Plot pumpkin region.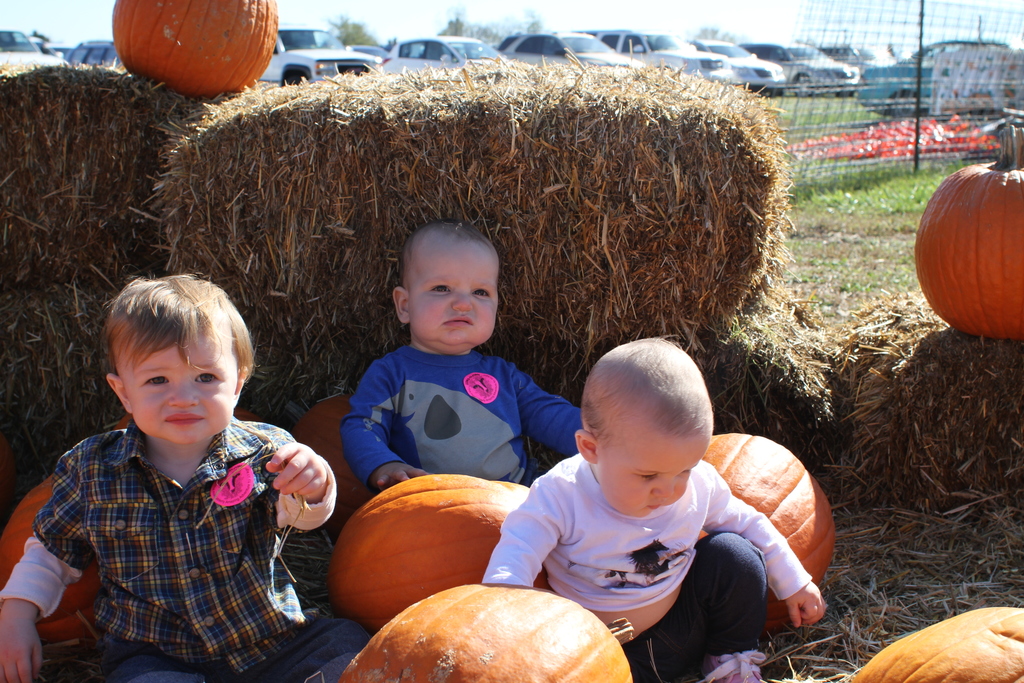
Plotted at bbox=[847, 609, 1023, 682].
